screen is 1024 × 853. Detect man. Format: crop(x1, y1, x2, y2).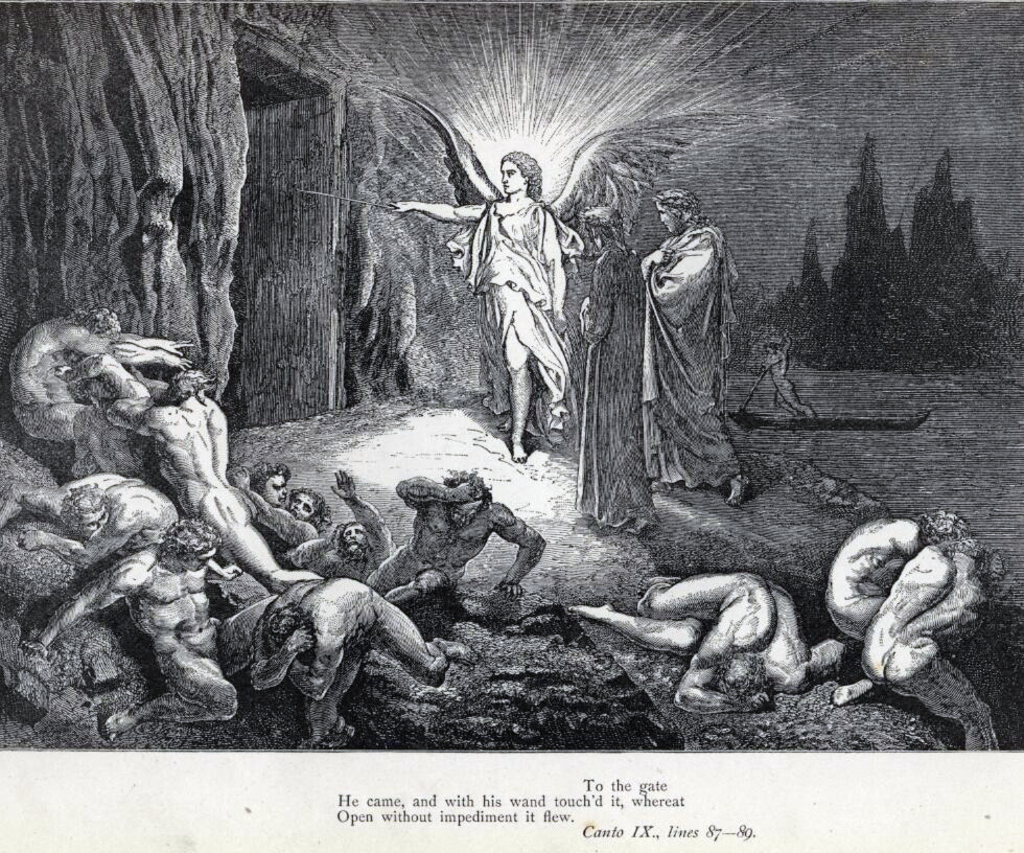
crop(22, 521, 240, 742).
